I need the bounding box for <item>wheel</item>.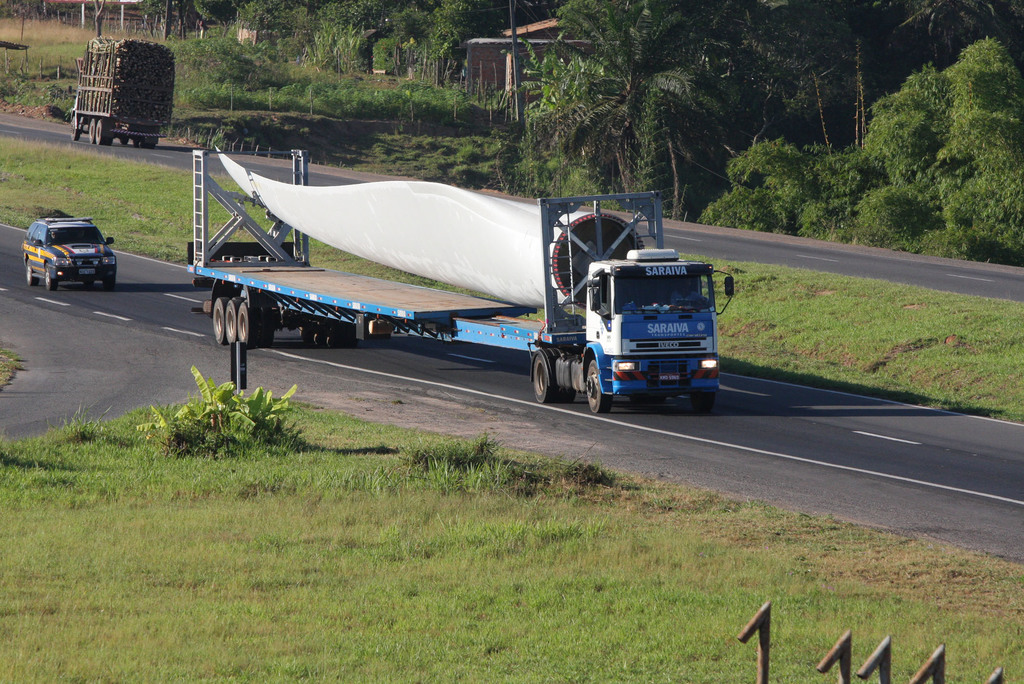
Here it is: select_region(87, 115, 100, 141).
